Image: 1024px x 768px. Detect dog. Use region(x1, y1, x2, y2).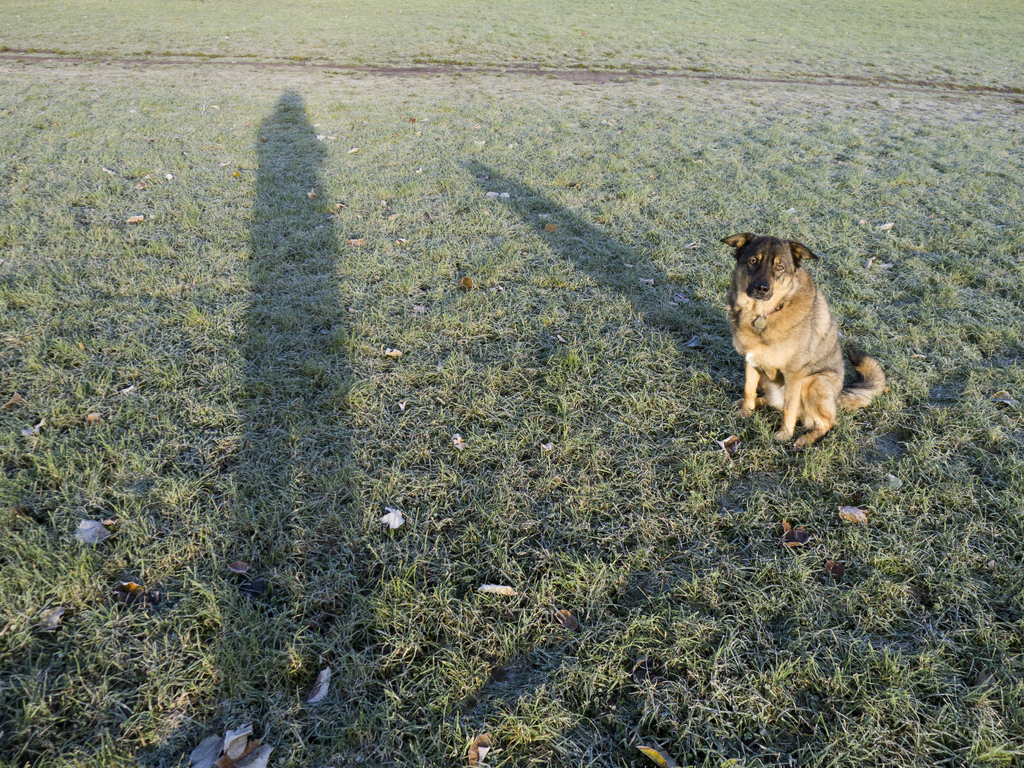
region(719, 229, 888, 451).
